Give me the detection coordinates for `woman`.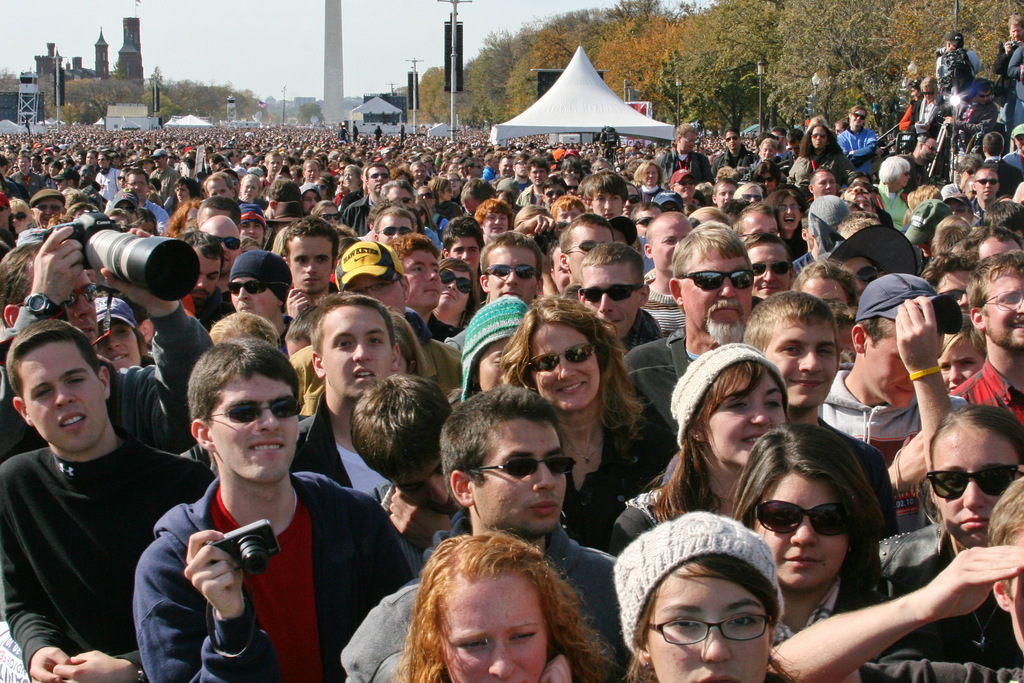
[x1=878, y1=406, x2=1023, y2=682].
